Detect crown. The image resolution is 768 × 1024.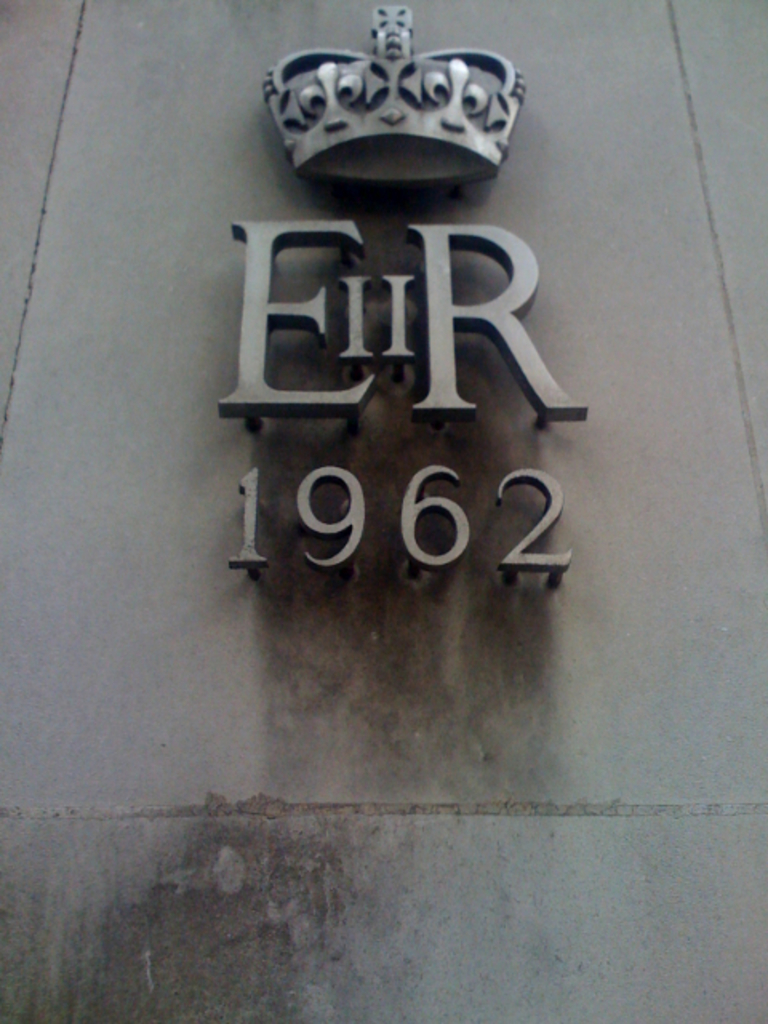
rect(259, 0, 525, 189).
